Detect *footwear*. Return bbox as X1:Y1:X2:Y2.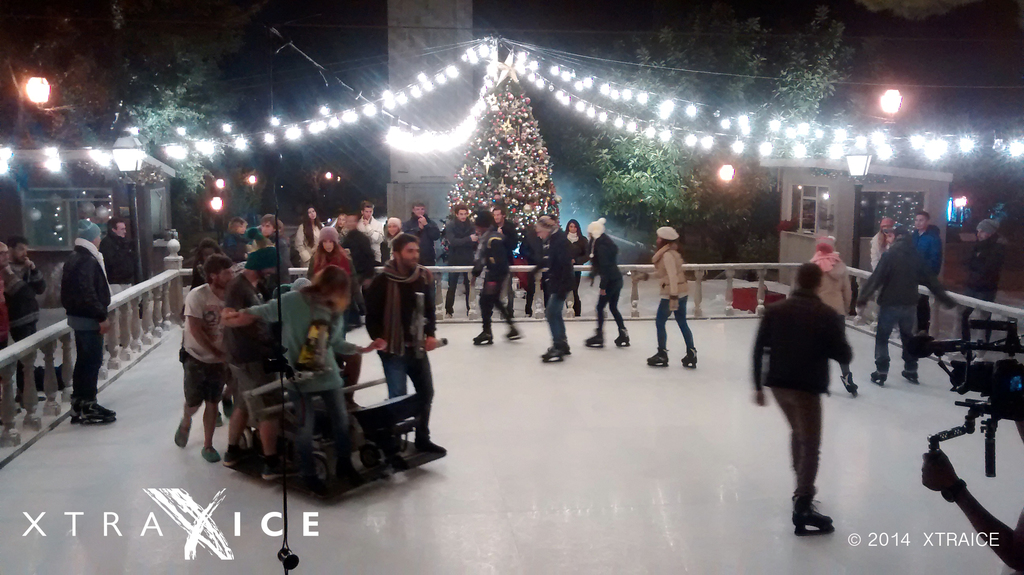
789:502:832:533.
